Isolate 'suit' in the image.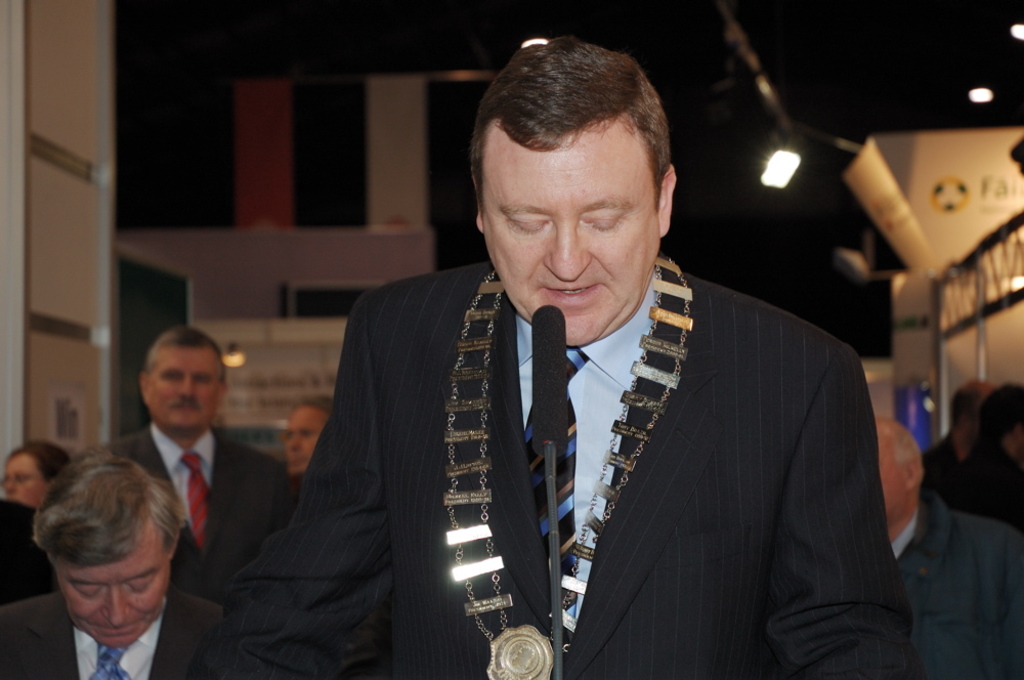
Isolated region: 102/417/292/603.
